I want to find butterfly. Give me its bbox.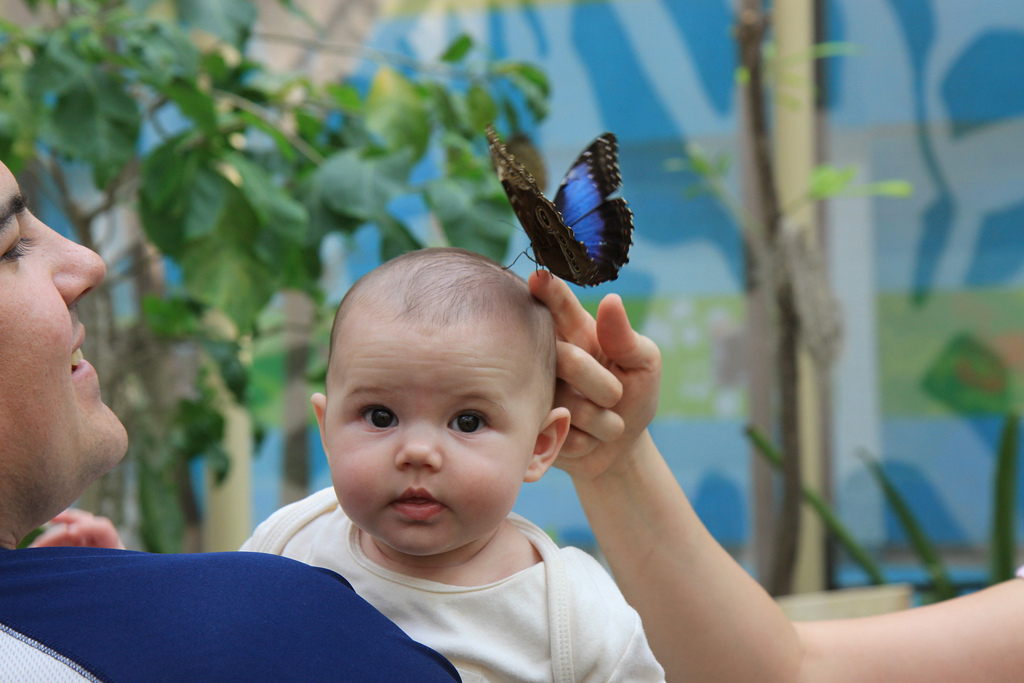
left=486, top=110, right=644, bottom=302.
